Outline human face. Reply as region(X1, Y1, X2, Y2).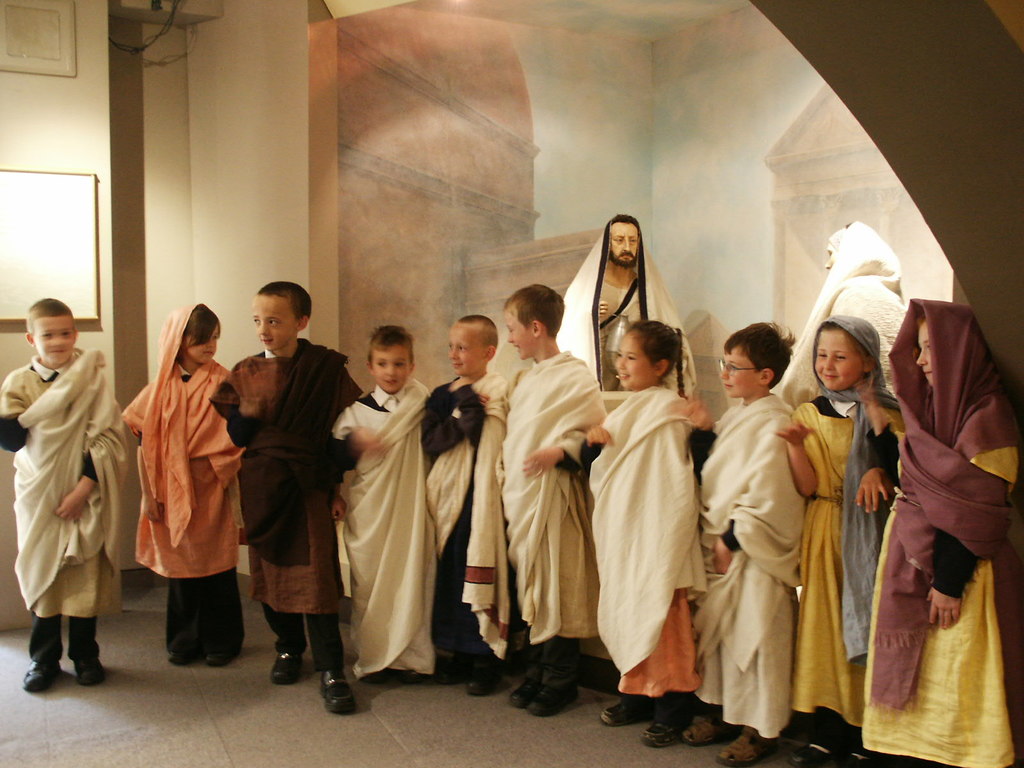
region(916, 323, 935, 388).
